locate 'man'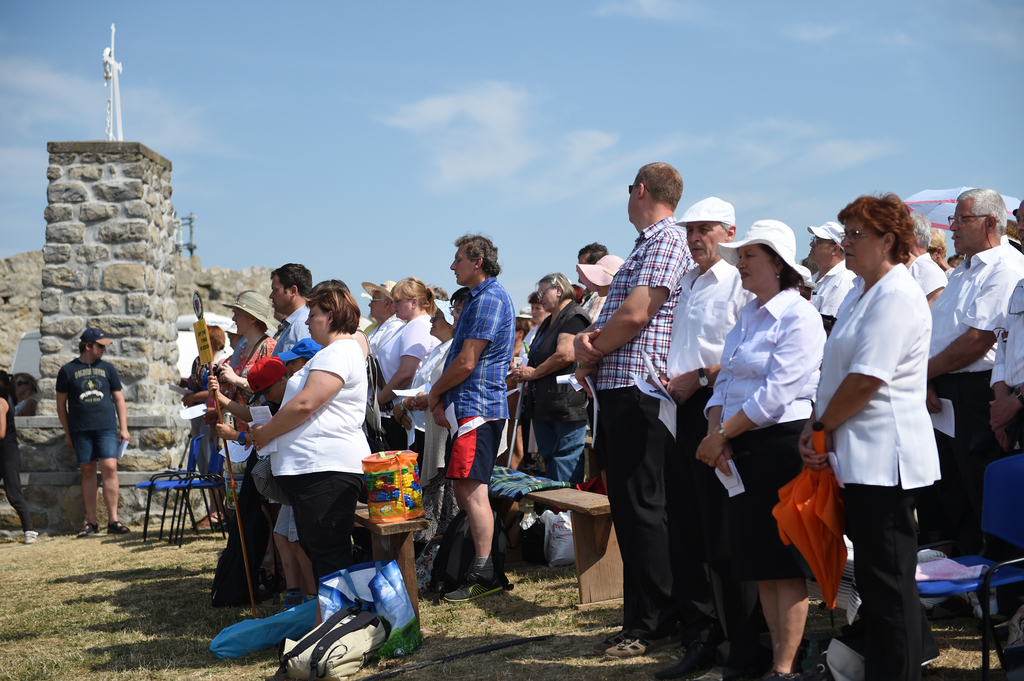
region(43, 317, 128, 546)
